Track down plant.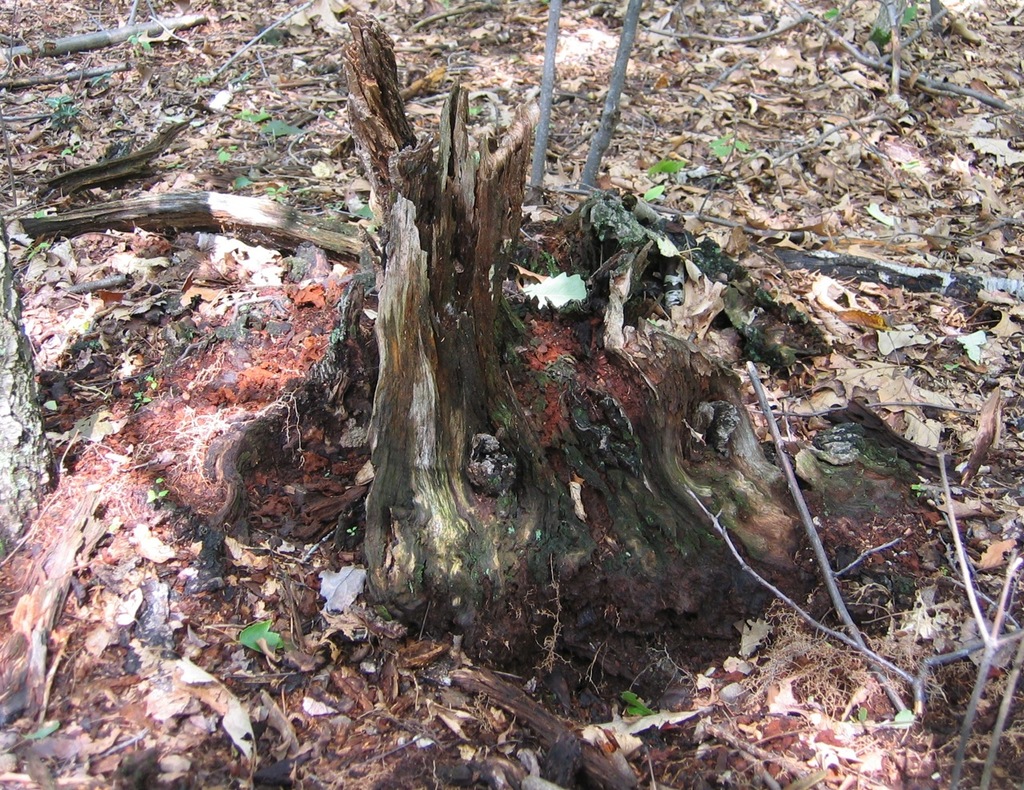
Tracked to bbox(698, 130, 746, 209).
